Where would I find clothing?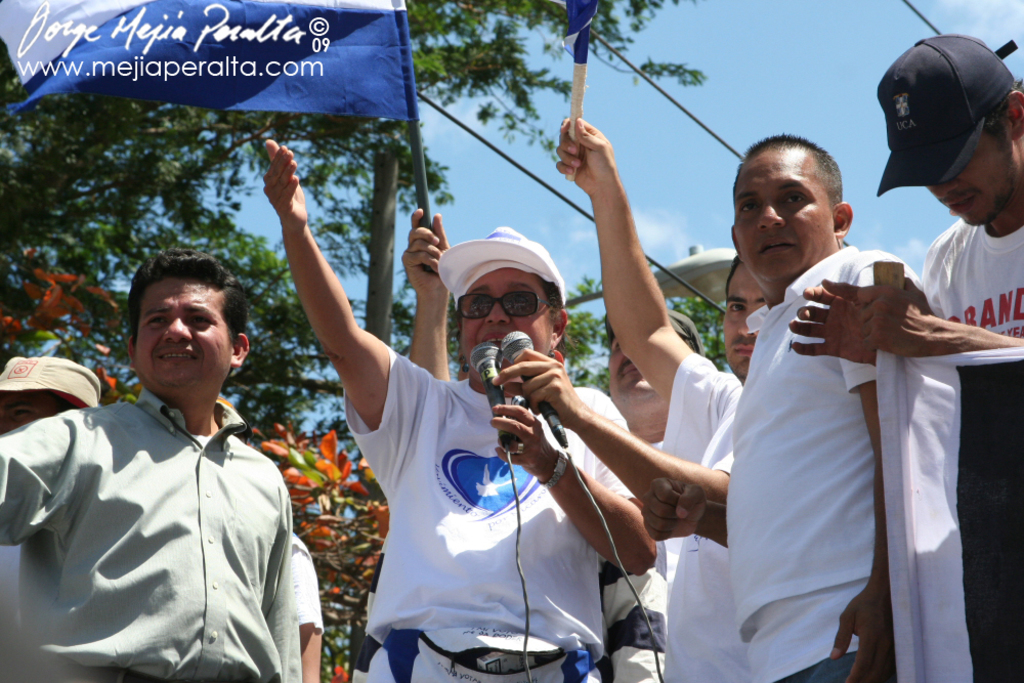
At x1=0 y1=535 x2=32 y2=682.
